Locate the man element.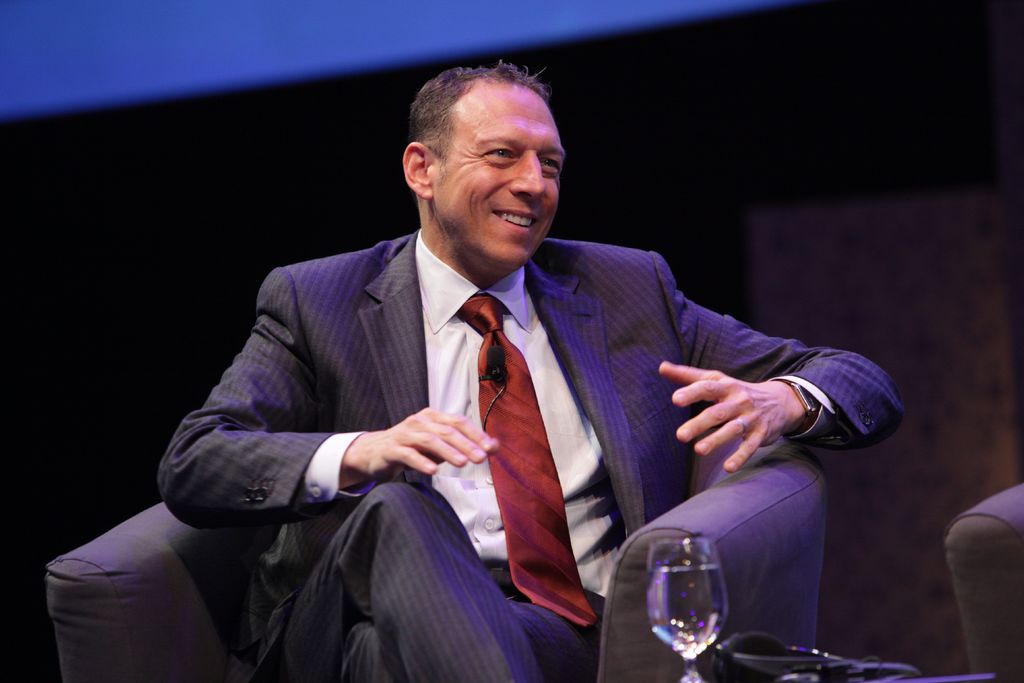
Element bbox: bbox(190, 78, 816, 661).
